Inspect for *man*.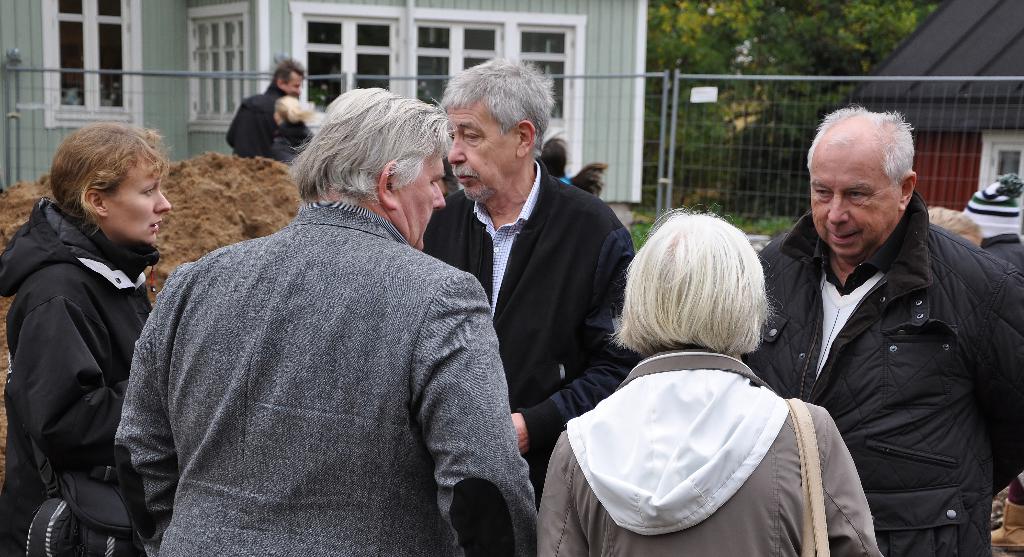
Inspection: Rect(118, 83, 540, 556).
